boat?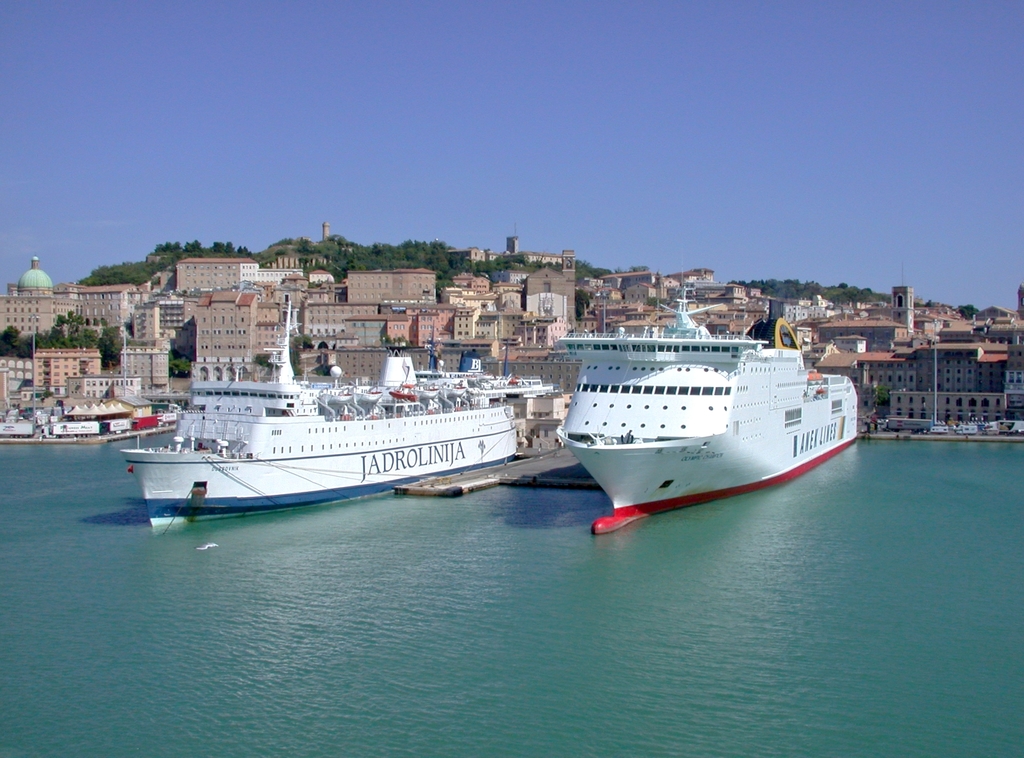
93, 331, 607, 516
